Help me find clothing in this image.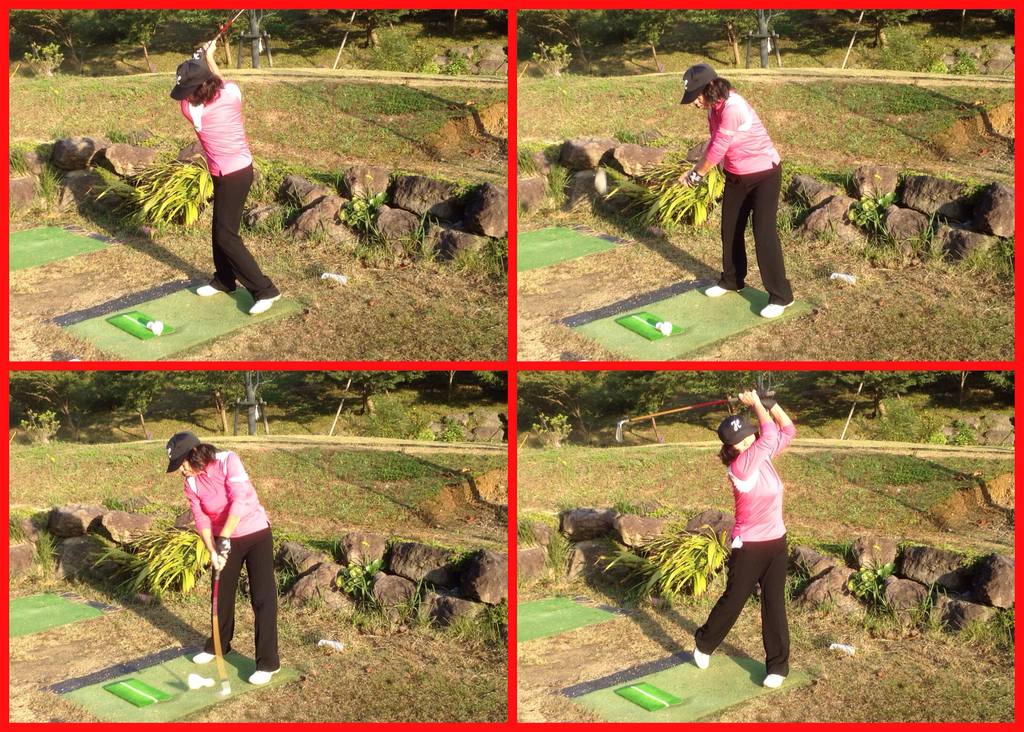
Found it: locate(717, 160, 795, 305).
